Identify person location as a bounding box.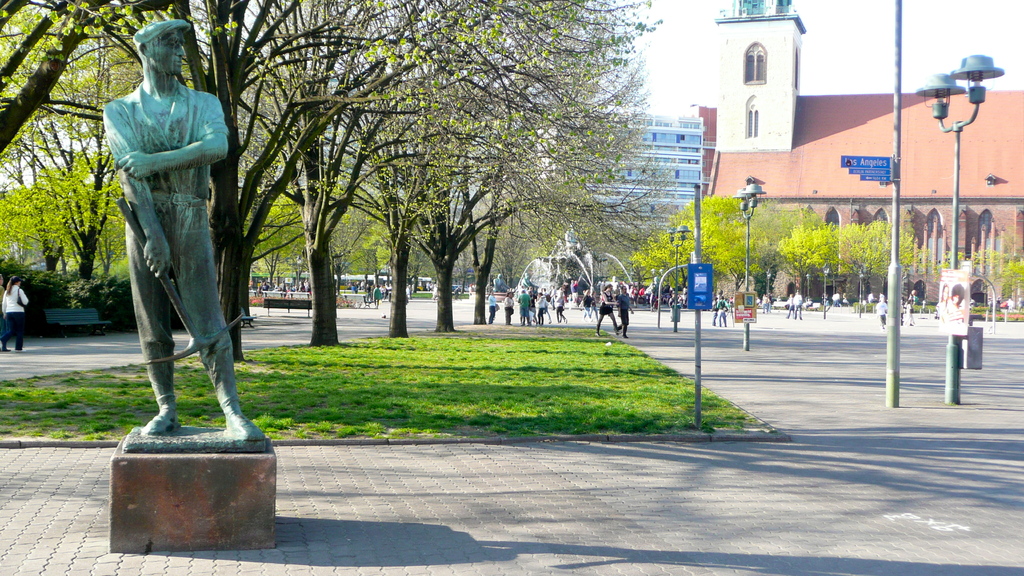
577 288 594 324.
